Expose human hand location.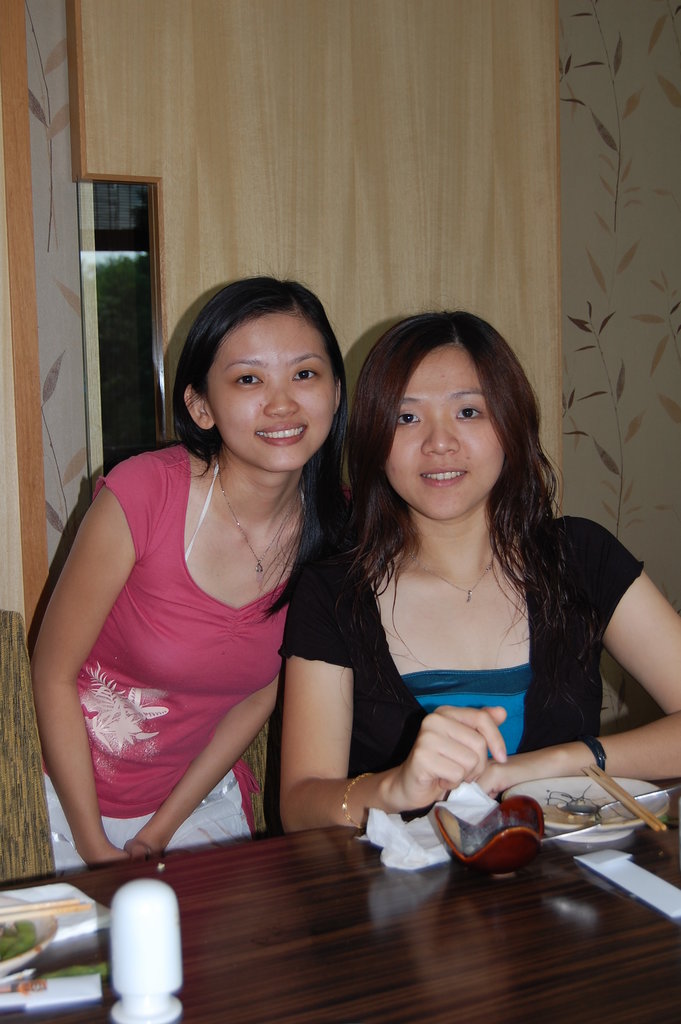
Exposed at {"x1": 91, "y1": 848, "x2": 135, "y2": 867}.
